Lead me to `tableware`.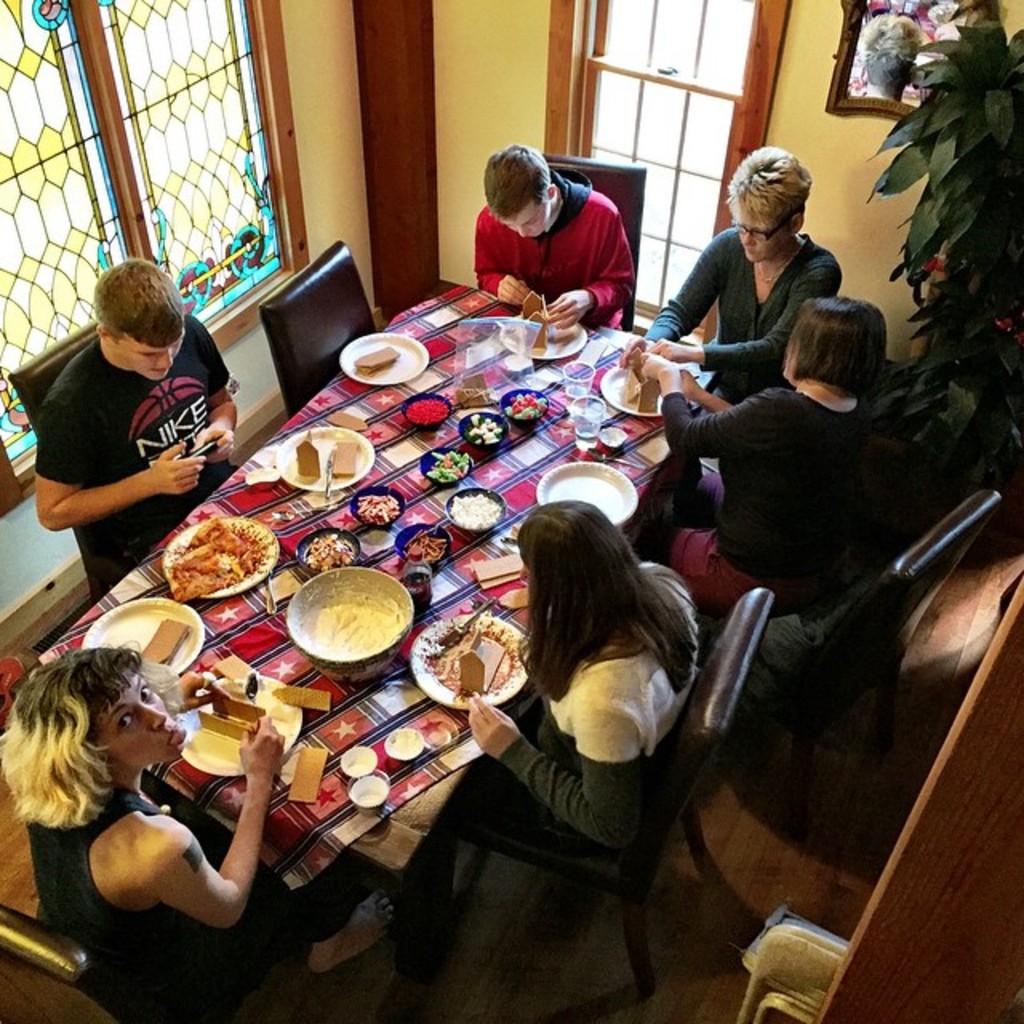
Lead to select_region(381, 722, 421, 760).
